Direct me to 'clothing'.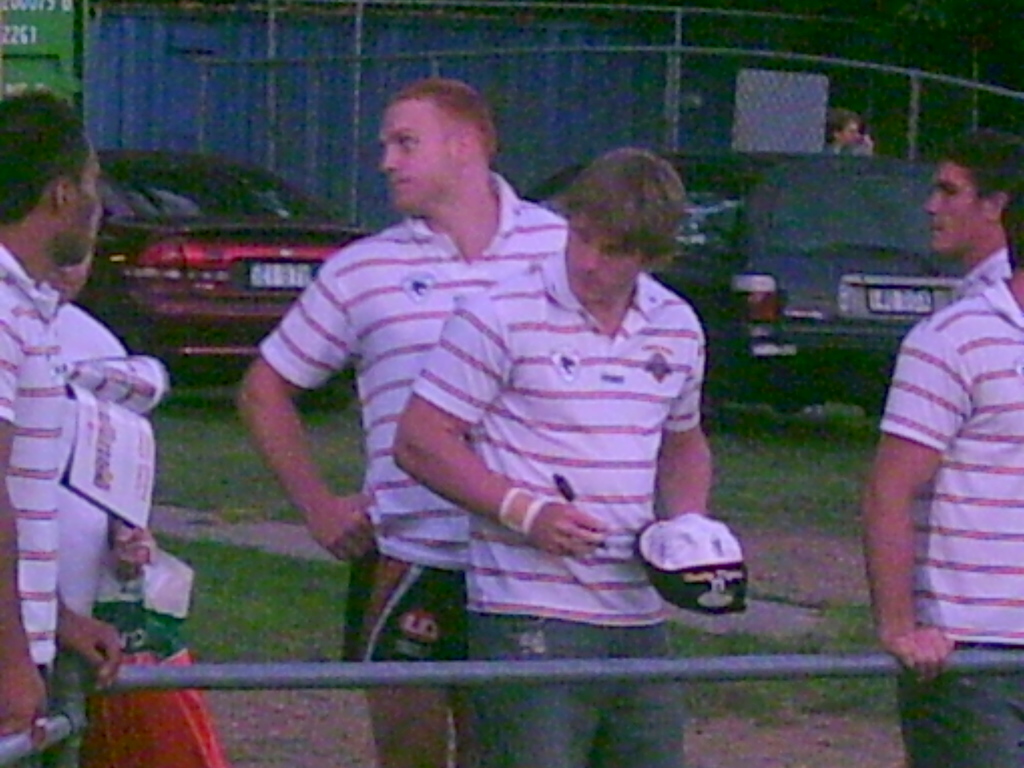
Direction: (51, 294, 141, 767).
